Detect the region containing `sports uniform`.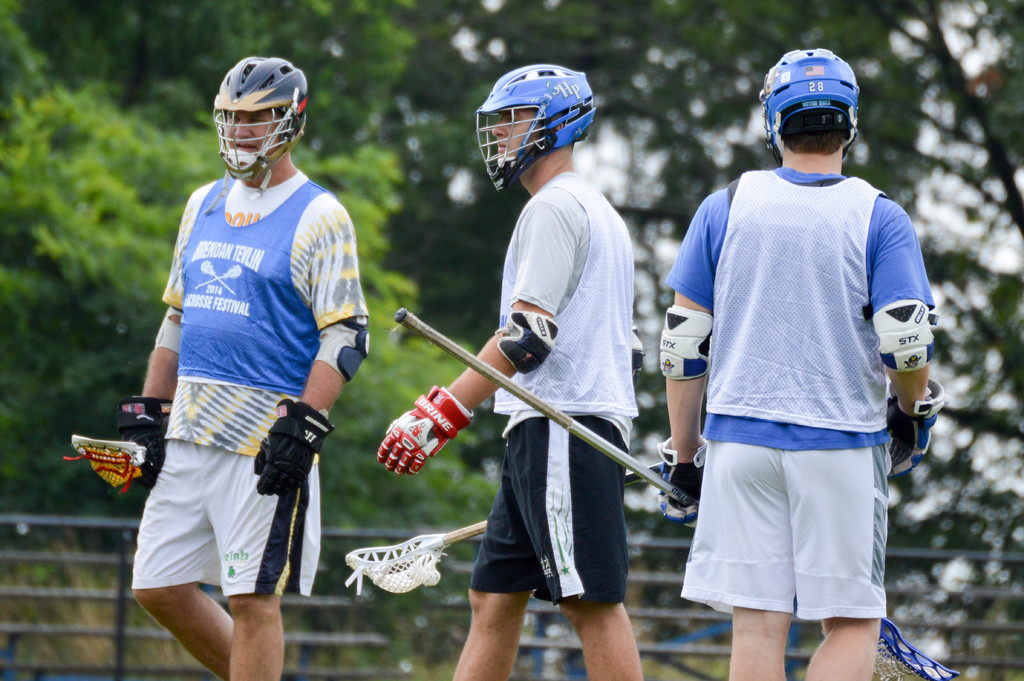
box(450, 58, 664, 619).
